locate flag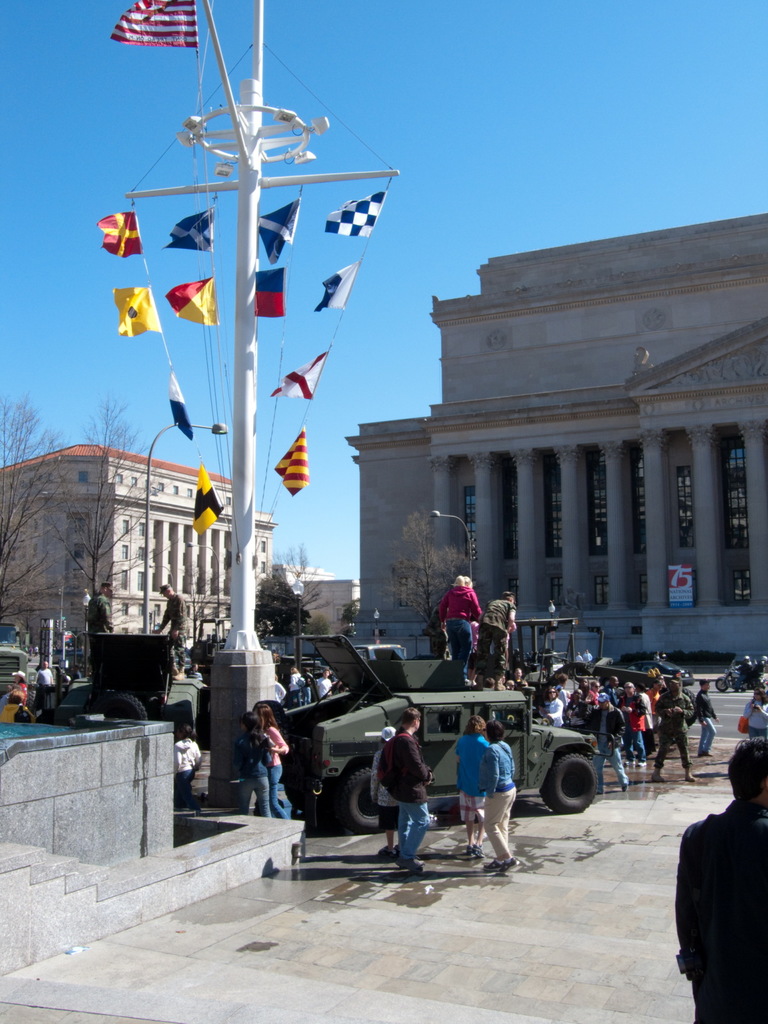
detection(317, 262, 358, 311)
